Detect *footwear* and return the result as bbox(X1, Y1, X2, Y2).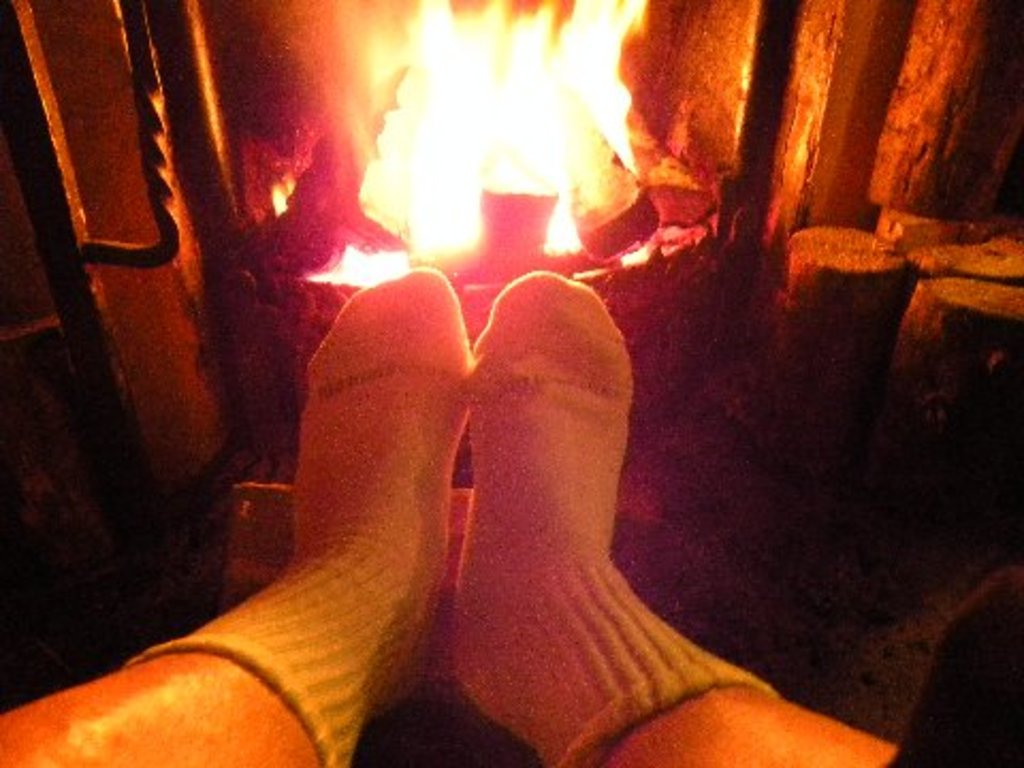
bbox(401, 292, 764, 734).
